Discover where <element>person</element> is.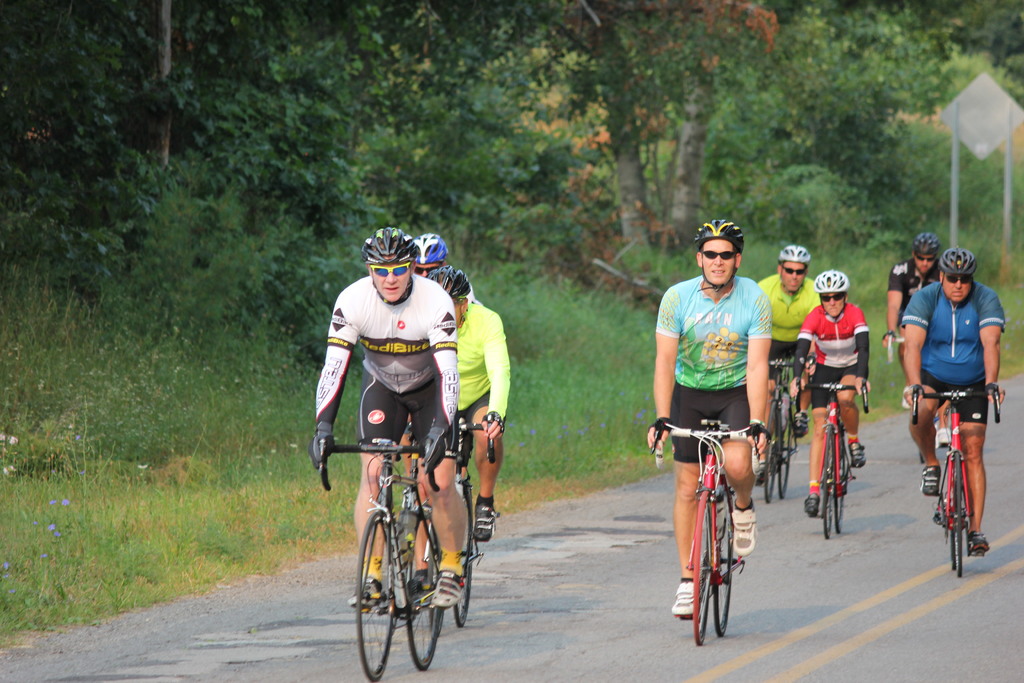
Discovered at 406/265/509/598.
